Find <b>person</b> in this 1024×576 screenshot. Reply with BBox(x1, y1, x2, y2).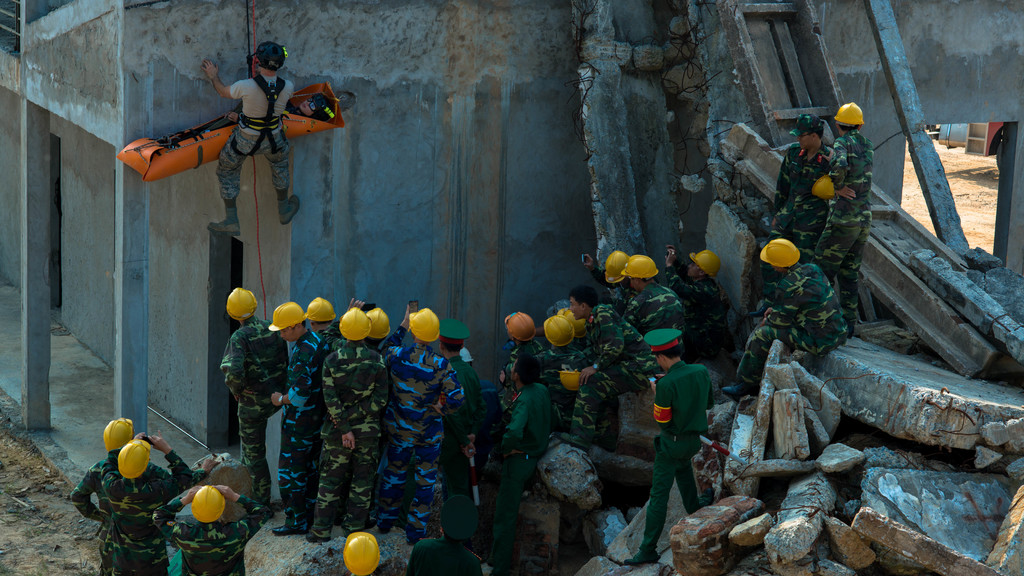
BBox(623, 325, 716, 564).
